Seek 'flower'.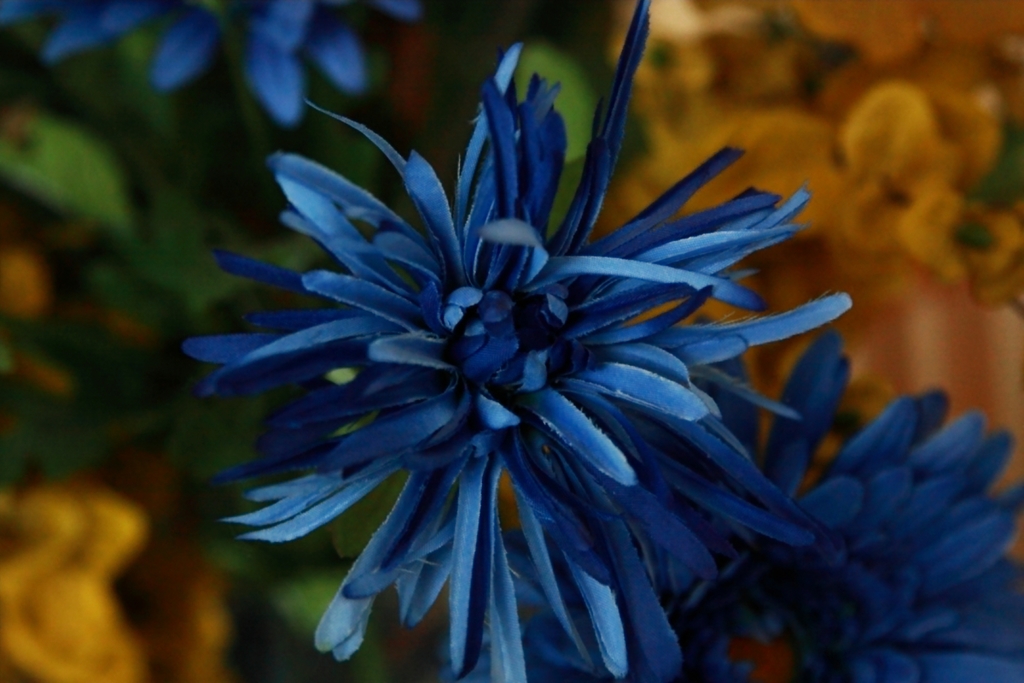
1,0,417,127.
